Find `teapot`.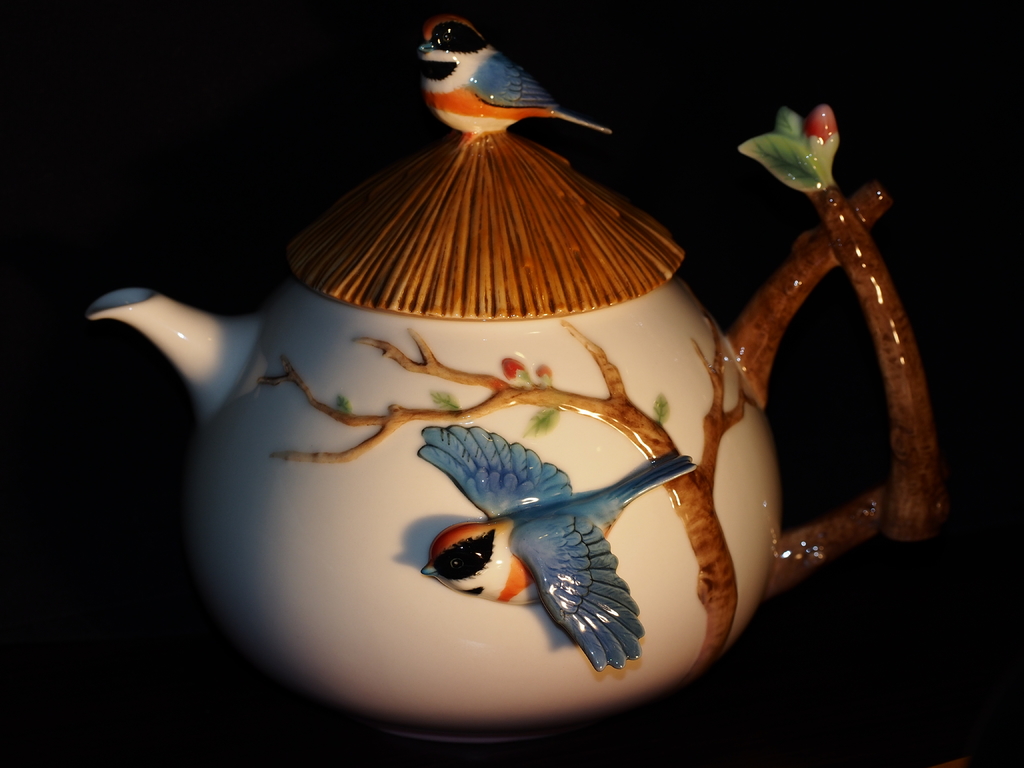
<region>82, 13, 948, 744</region>.
